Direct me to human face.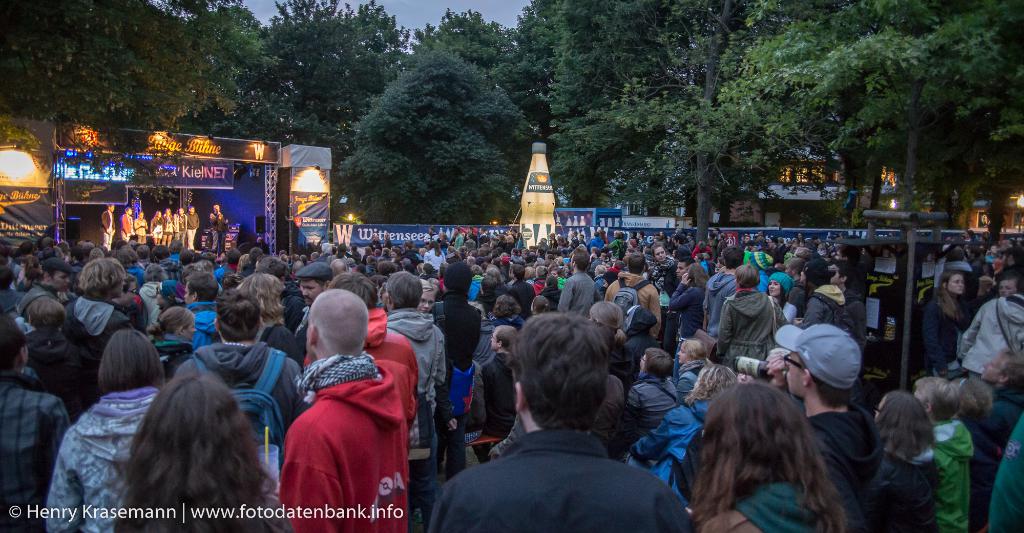
Direction: Rect(677, 342, 687, 365).
